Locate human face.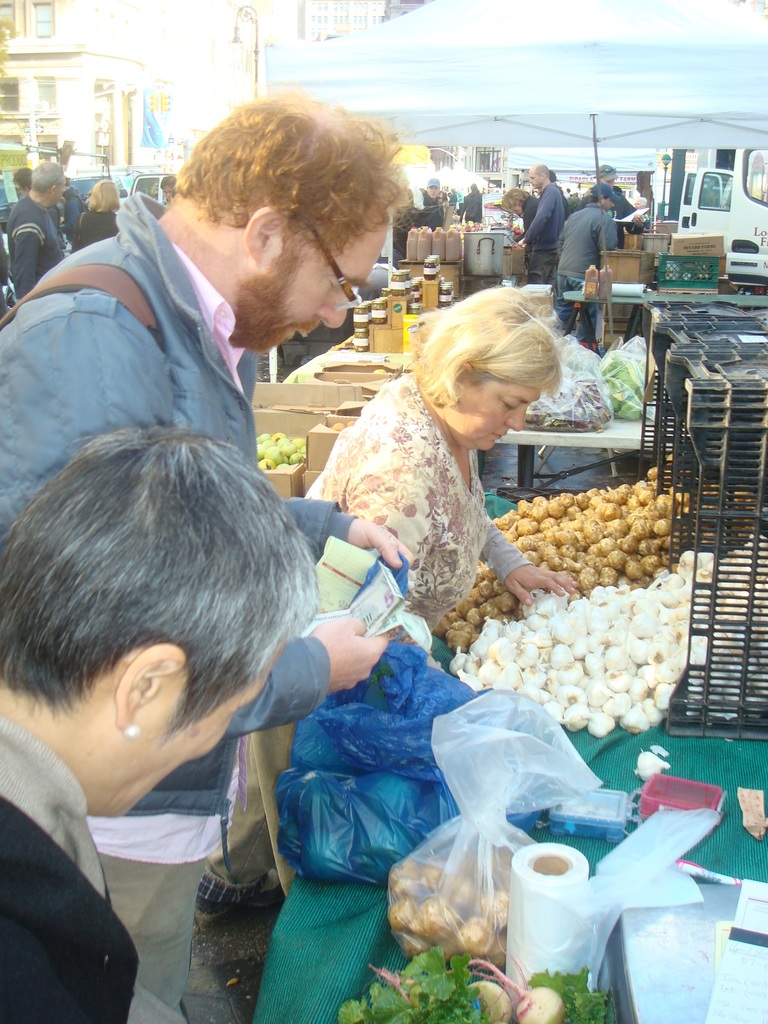
Bounding box: box=[115, 644, 287, 815].
